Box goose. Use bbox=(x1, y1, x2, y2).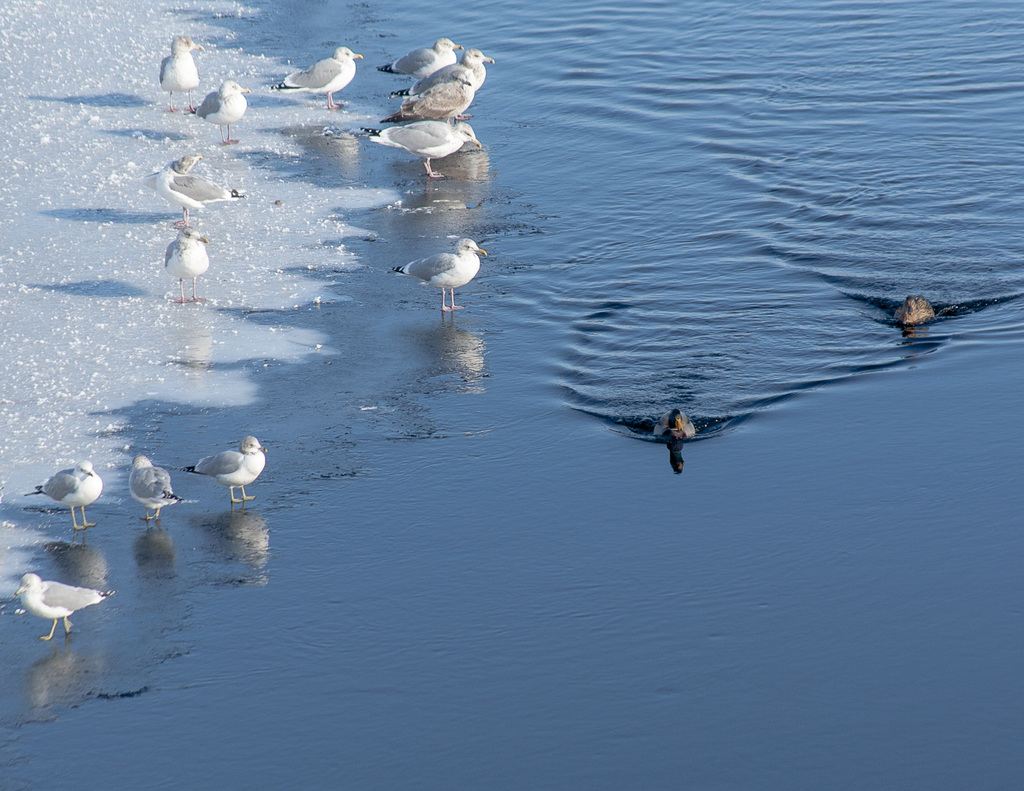
bbox=(164, 229, 205, 305).
